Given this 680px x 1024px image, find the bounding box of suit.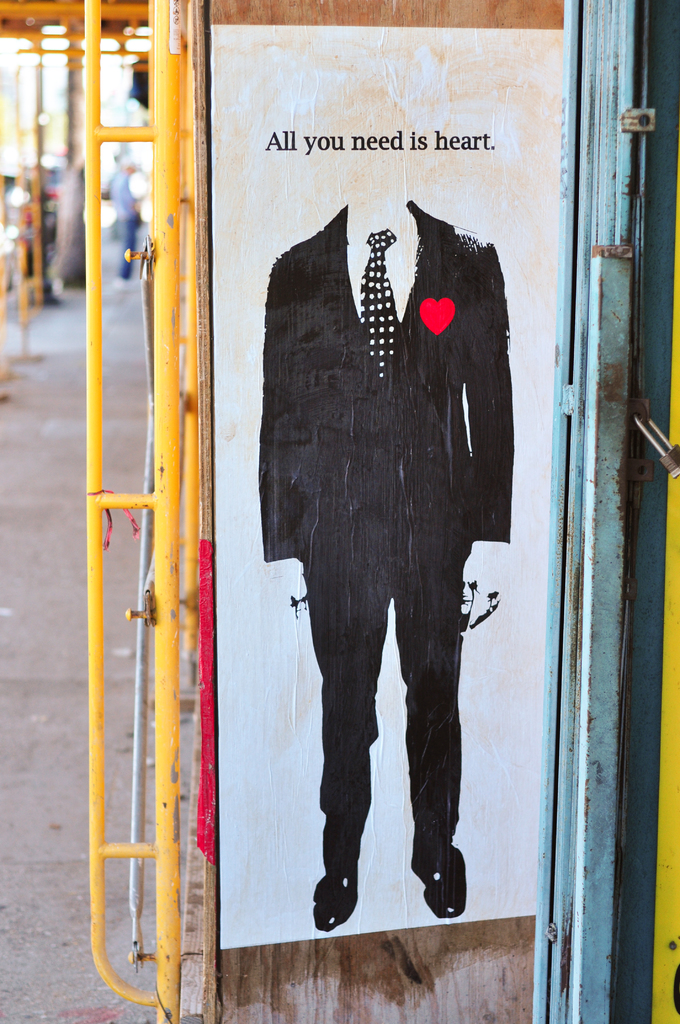
[264, 201, 505, 918].
